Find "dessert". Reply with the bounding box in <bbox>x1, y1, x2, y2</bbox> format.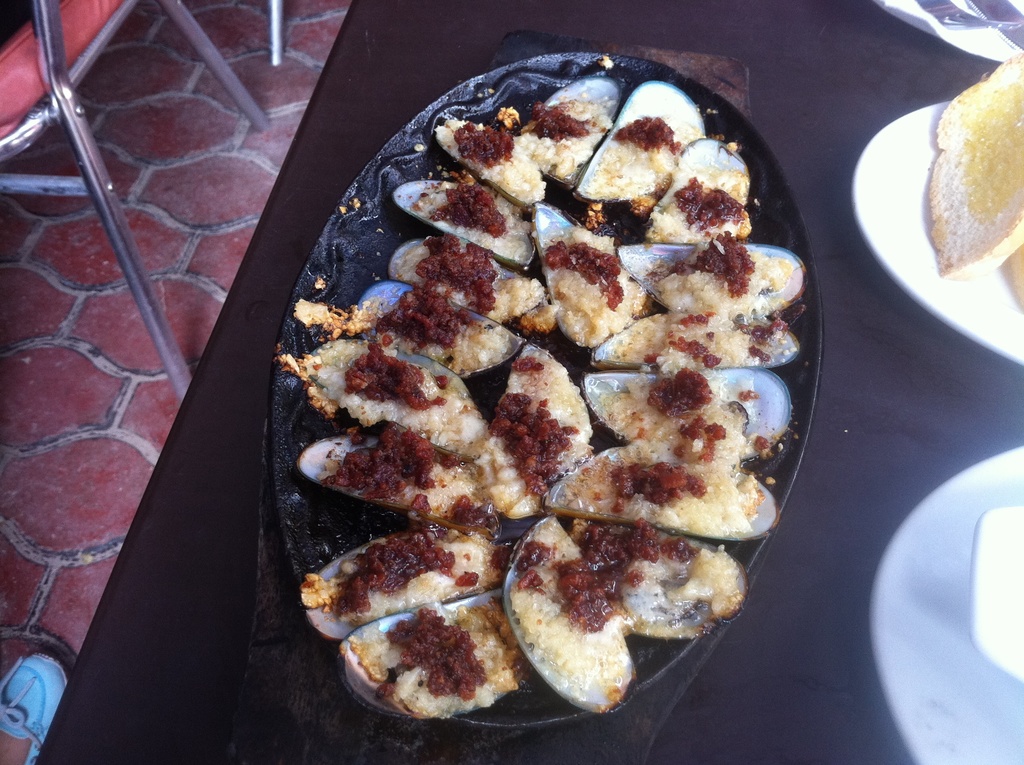
<bbox>606, 312, 808, 368</bbox>.
